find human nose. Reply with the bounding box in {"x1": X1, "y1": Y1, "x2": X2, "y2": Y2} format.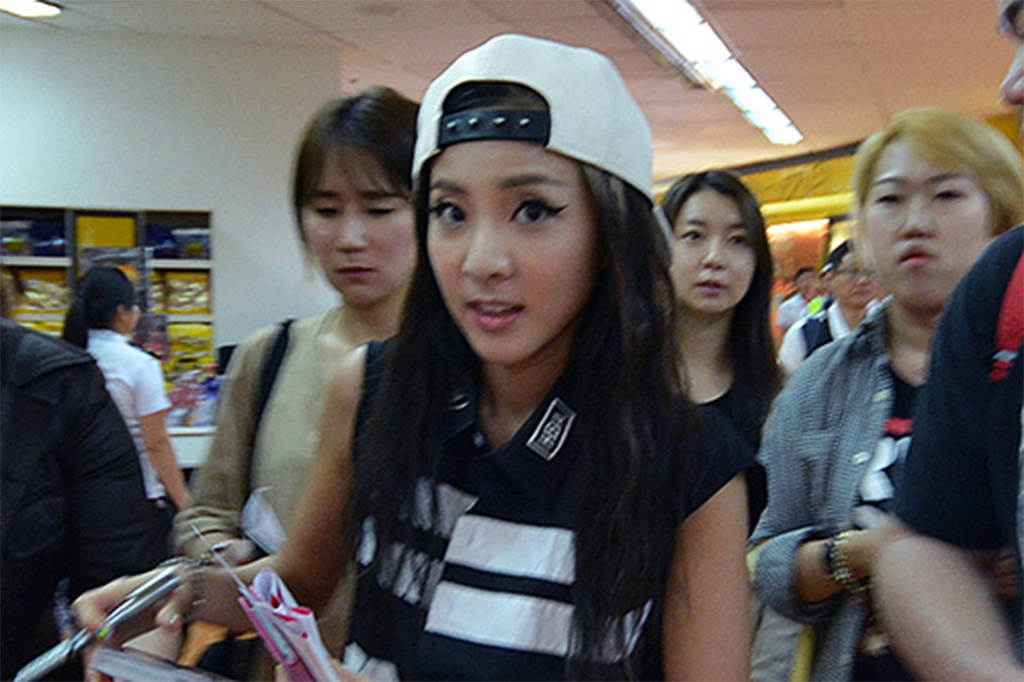
{"x1": 704, "y1": 239, "x2": 730, "y2": 268}.
